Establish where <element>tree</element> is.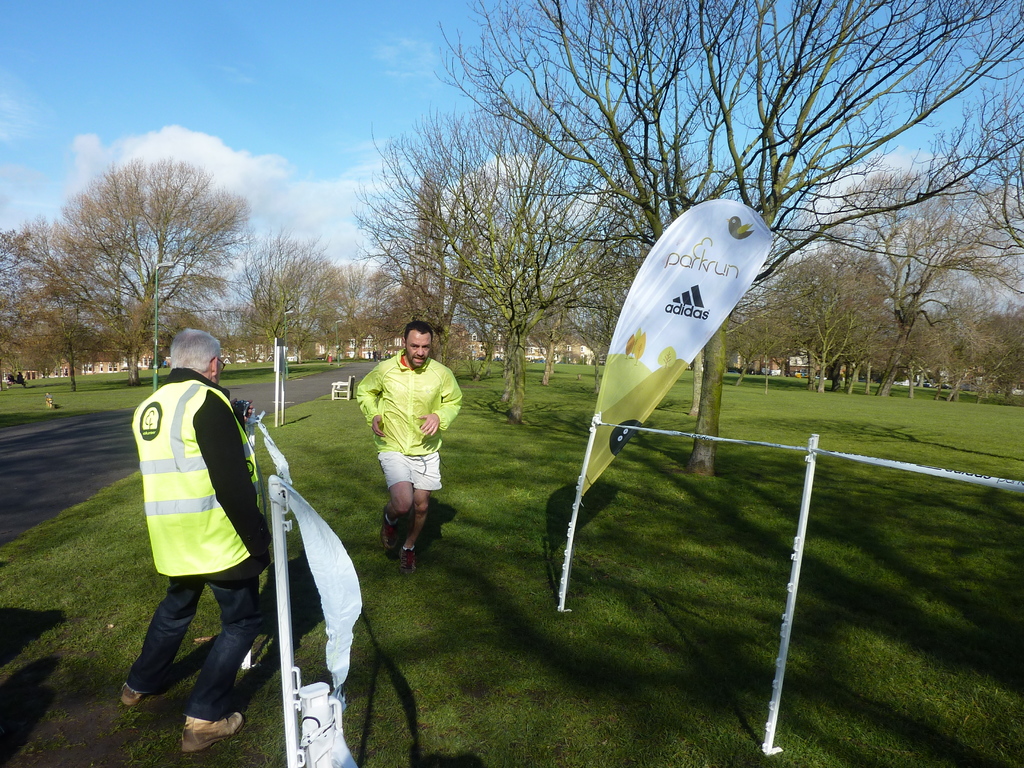
Established at <box>433,0,1023,471</box>.
